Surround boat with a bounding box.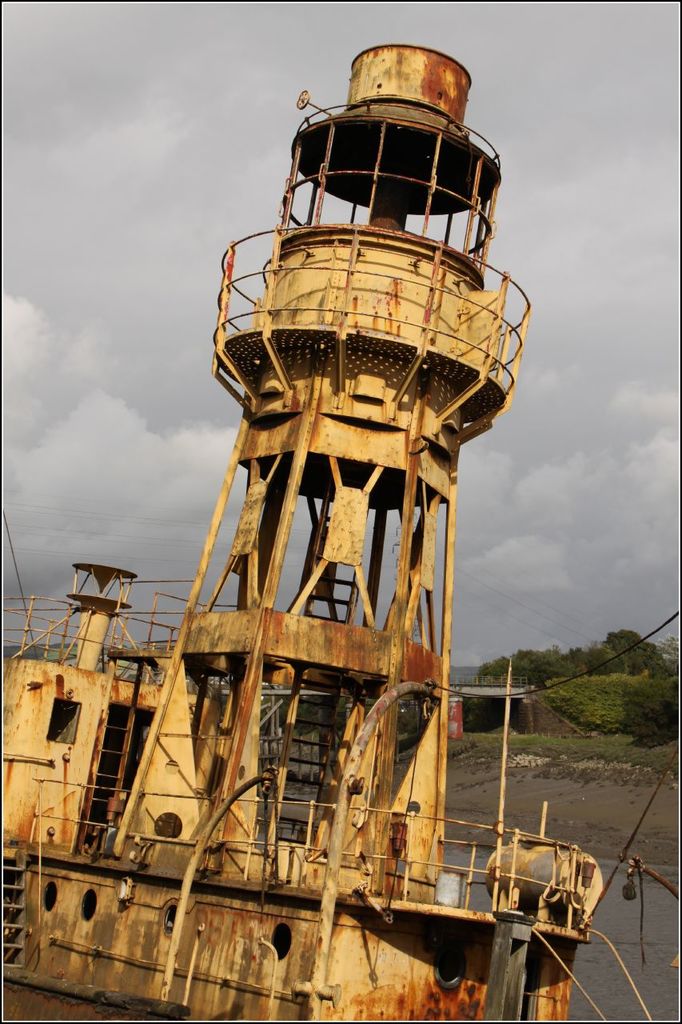
0:84:672:998.
